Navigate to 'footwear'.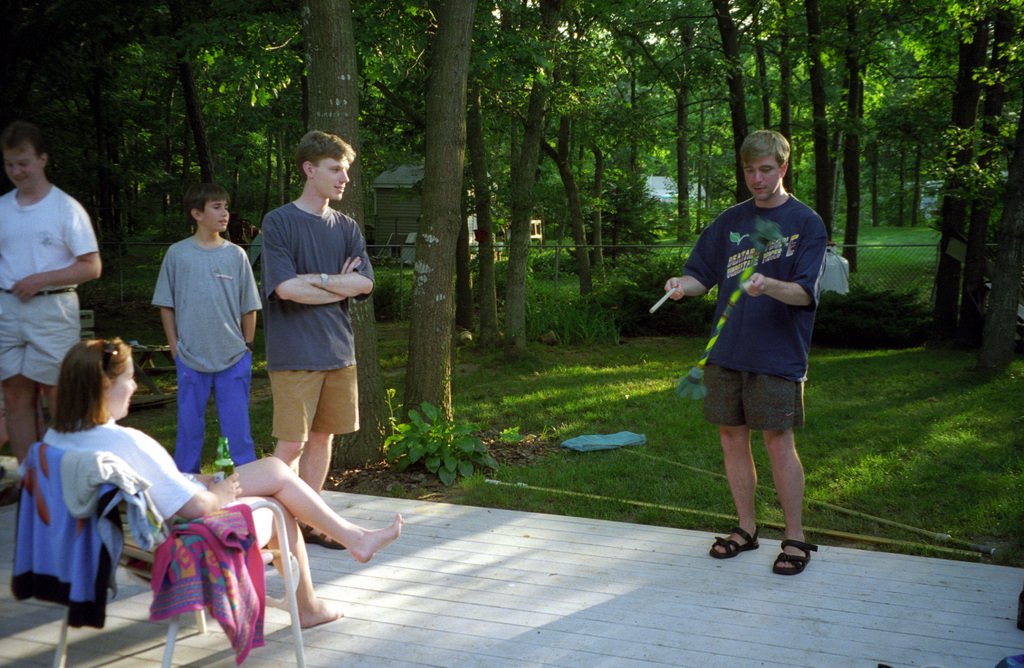
Navigation target: bbox=(292, 513, 346, 550).
